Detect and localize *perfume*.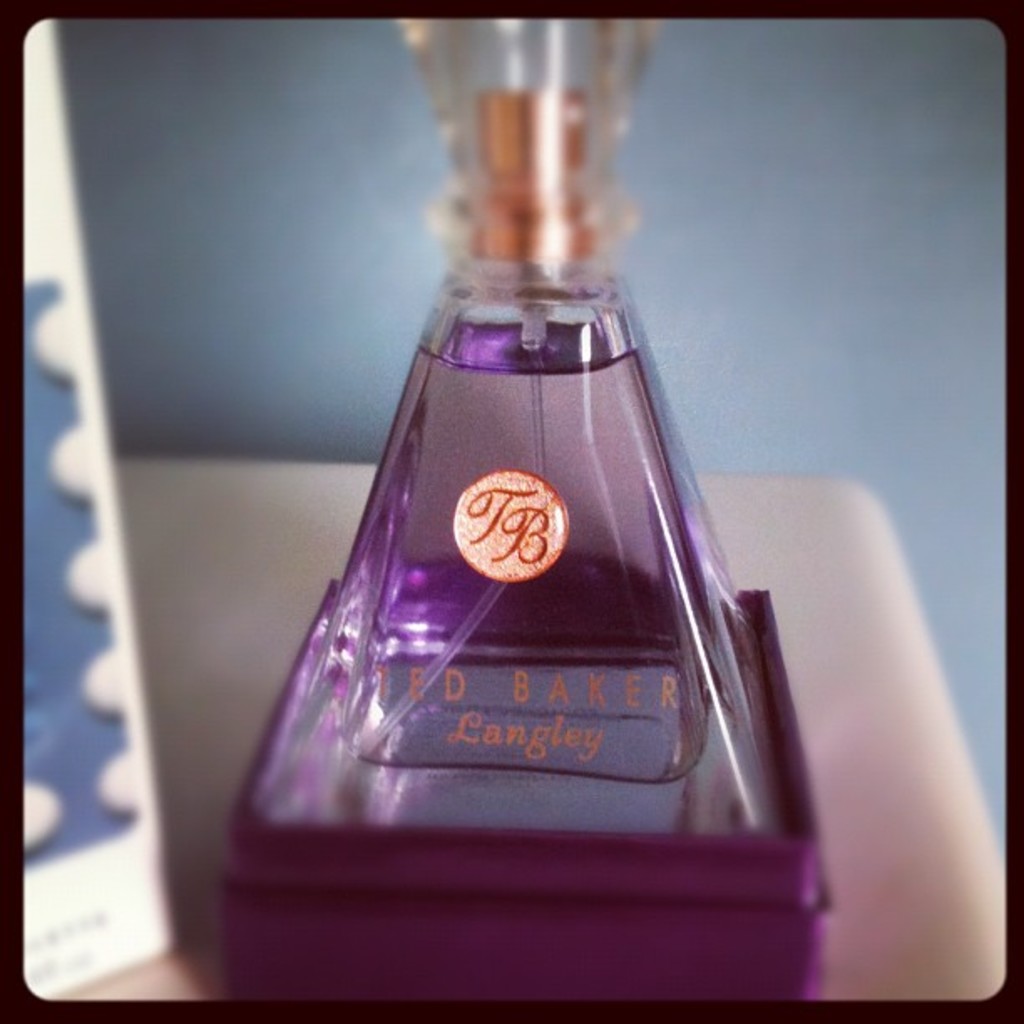
Localized at detection(219, 12, 838, 1022).
